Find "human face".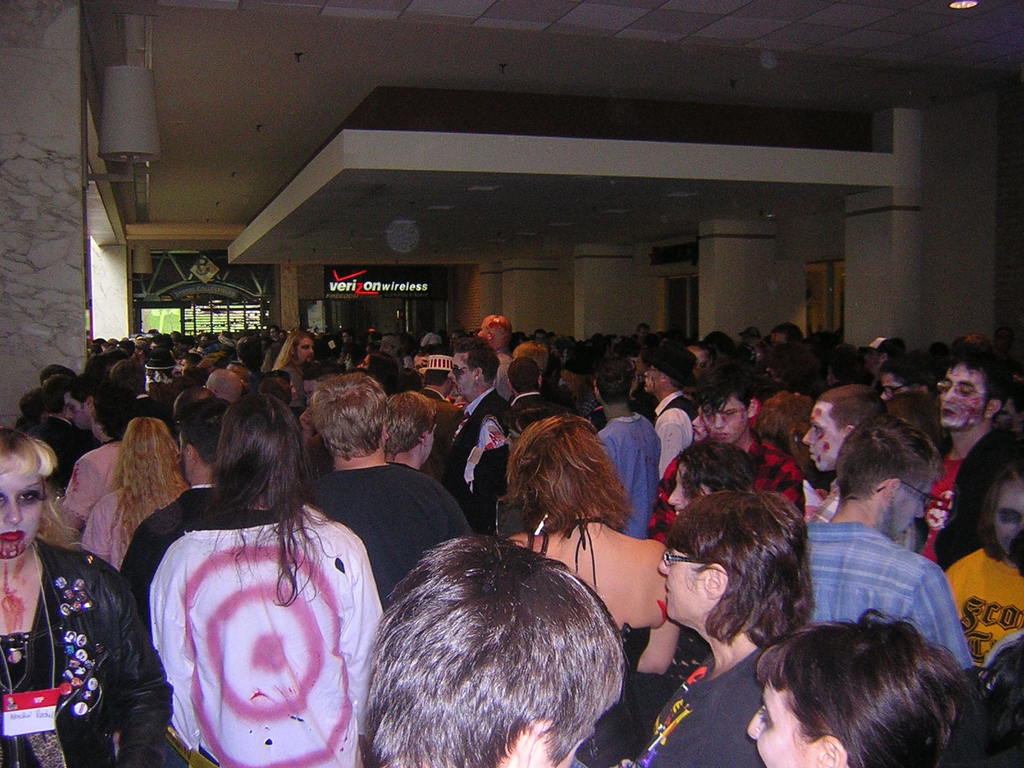
(x1=935, y1=362, x2=988, y2=431).
